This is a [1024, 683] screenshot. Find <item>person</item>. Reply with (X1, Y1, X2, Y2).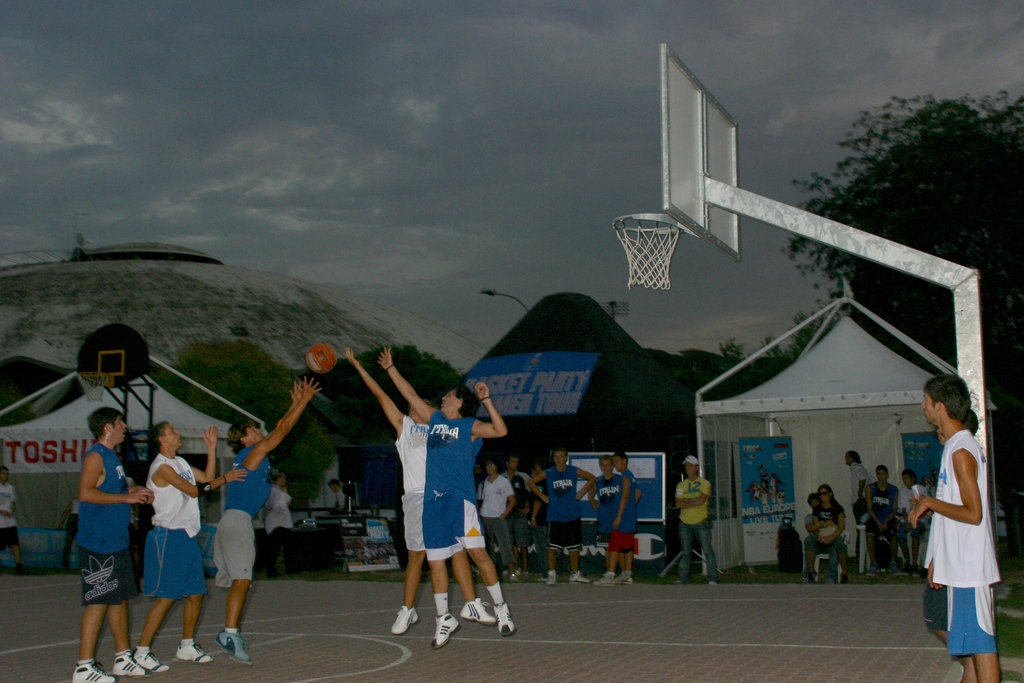
(138, 420, 249, 675).
